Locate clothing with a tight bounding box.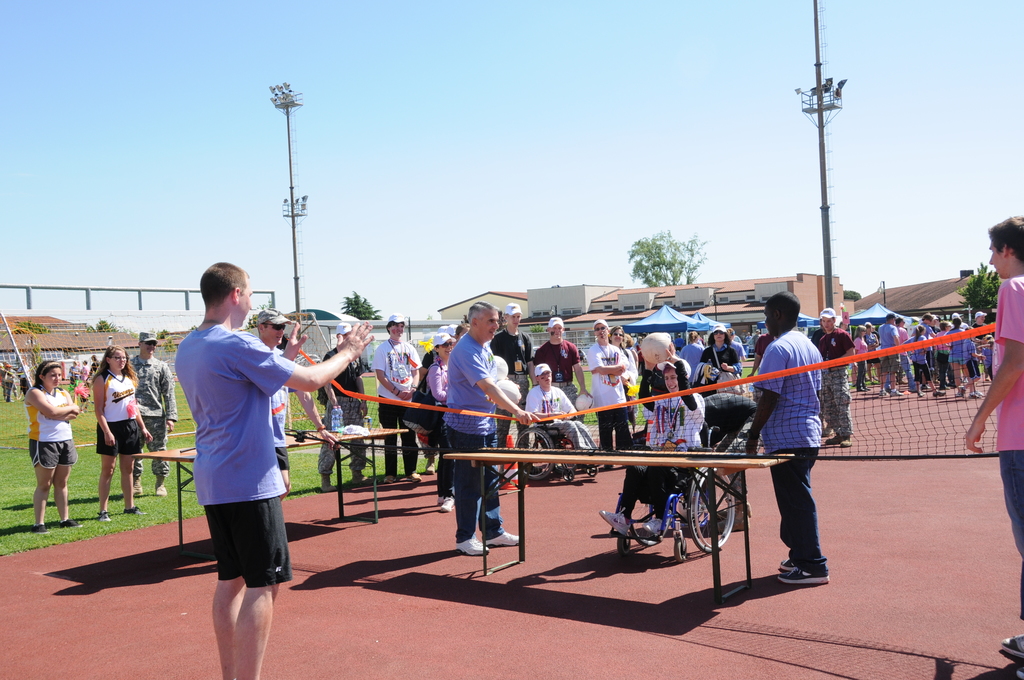
left=993, top=271, right=1023, bottom=449.
